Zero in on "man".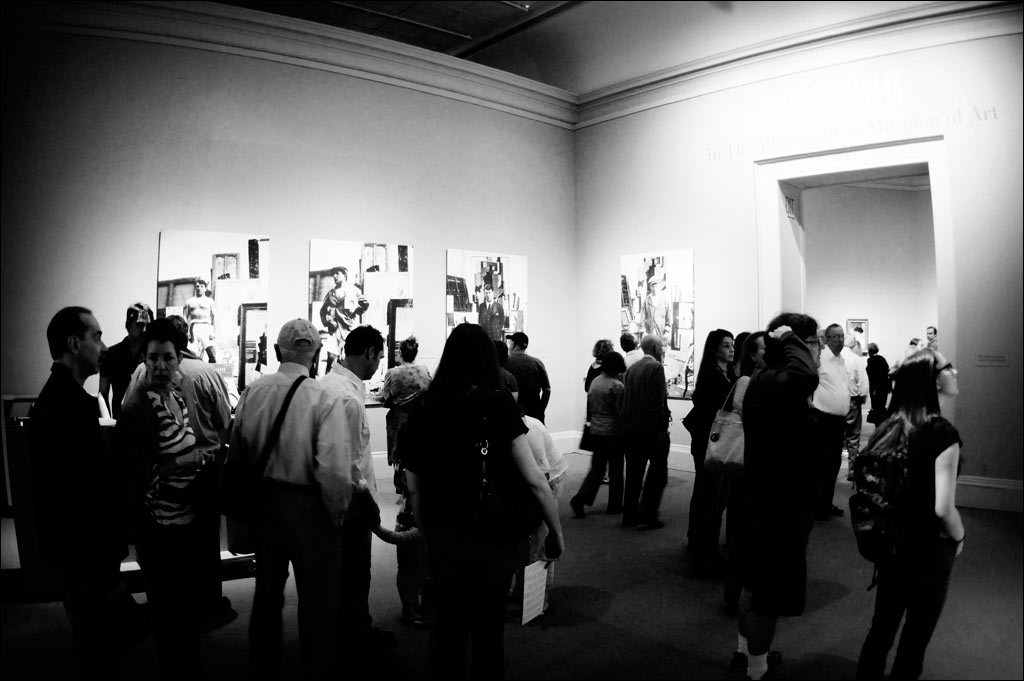
Zeroed in: (803, 321, 856, 533).
